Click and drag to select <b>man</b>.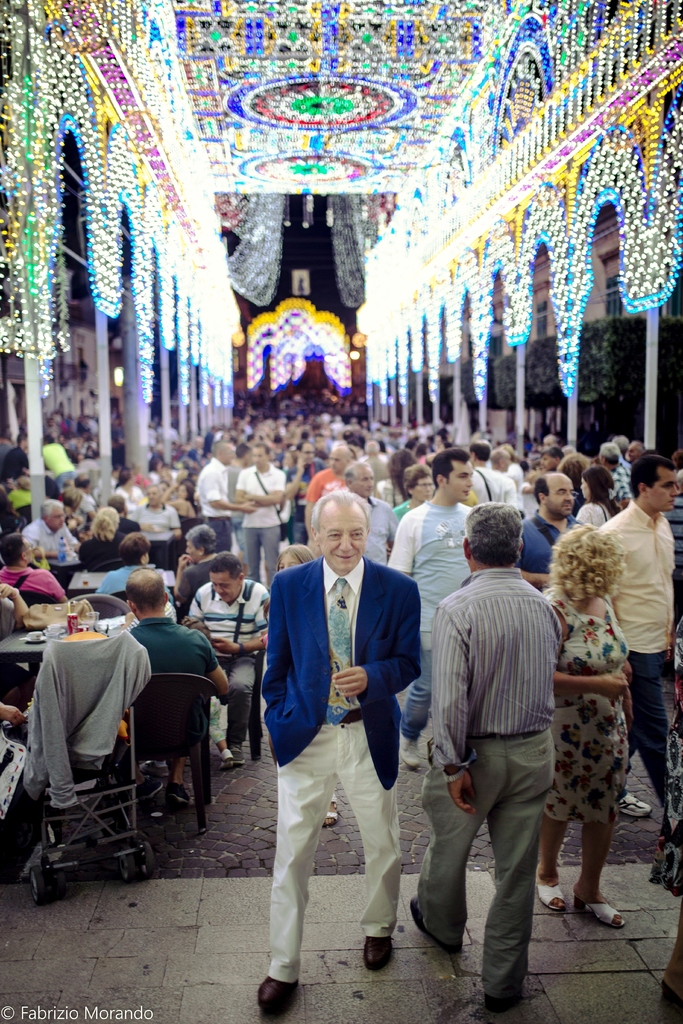
Selection: <box>252,475,434,988</box>.
